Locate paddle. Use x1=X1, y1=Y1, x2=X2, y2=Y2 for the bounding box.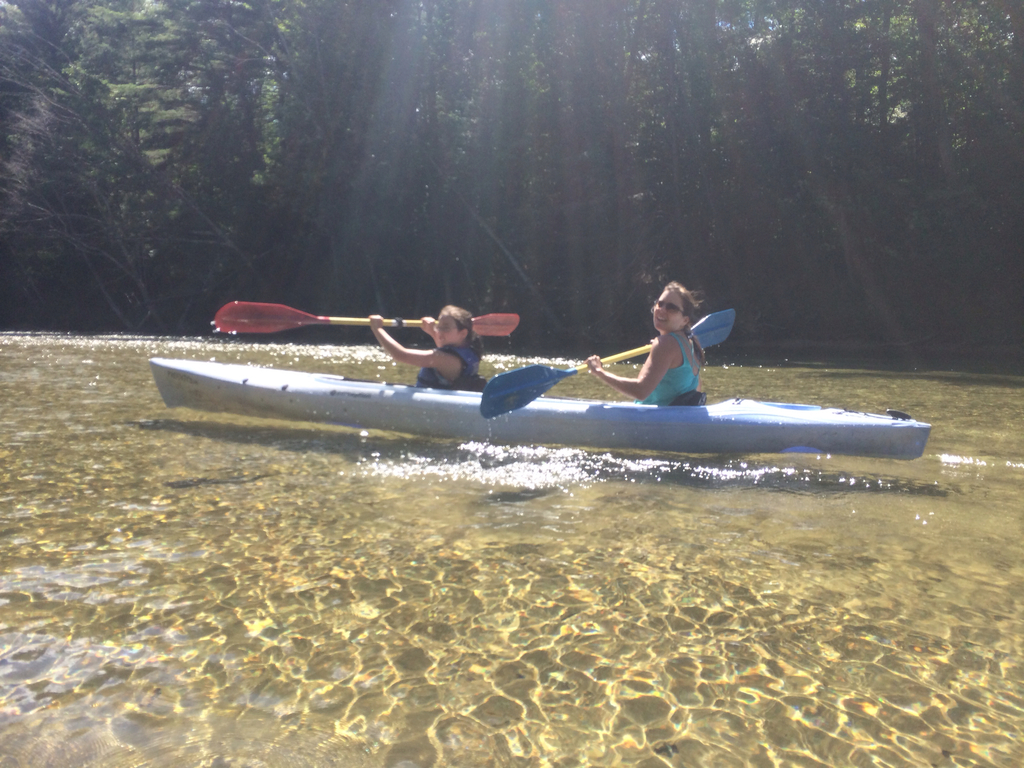
x1=212, y1=297, x2=520, y2=339.
